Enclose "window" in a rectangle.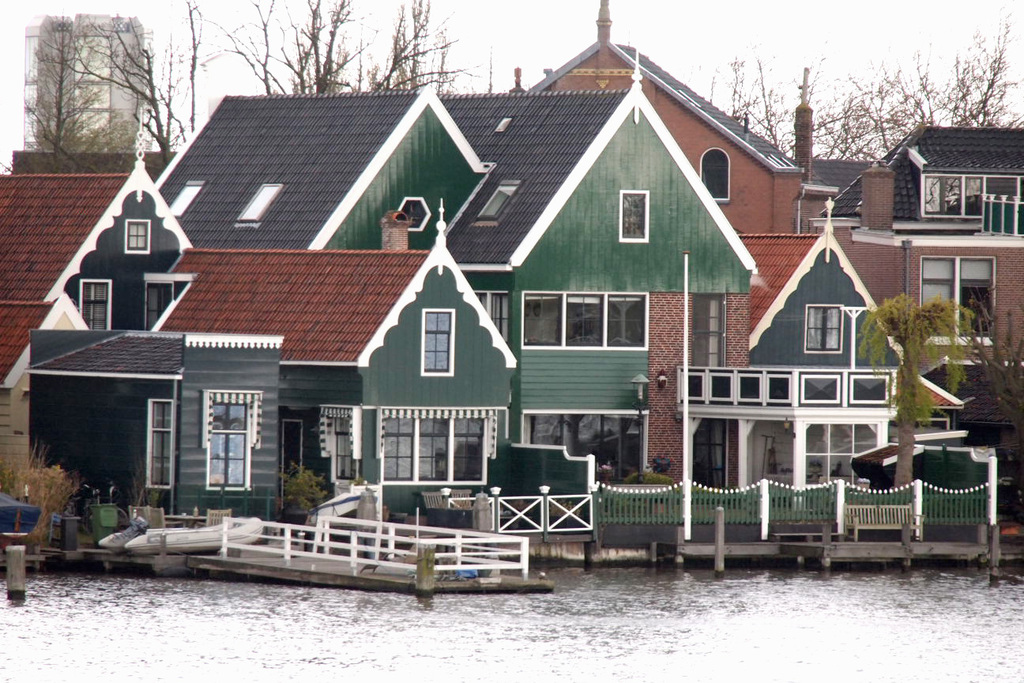
[x1=183, y1=382, x2=251, y2=499].
